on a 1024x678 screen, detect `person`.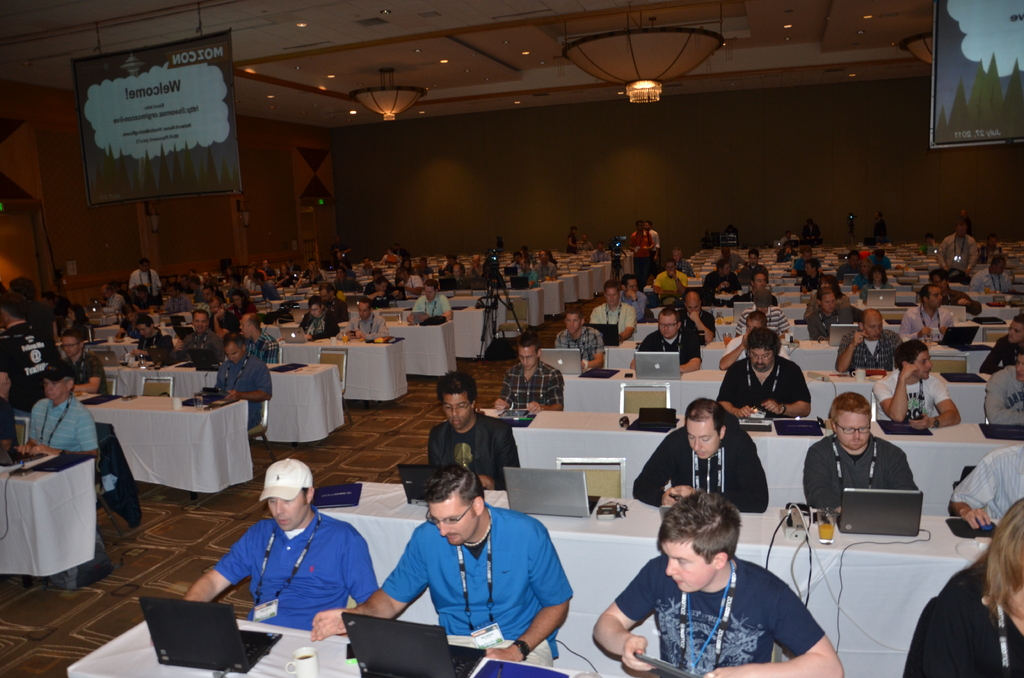
bbox(329, 238, 351, 256).
